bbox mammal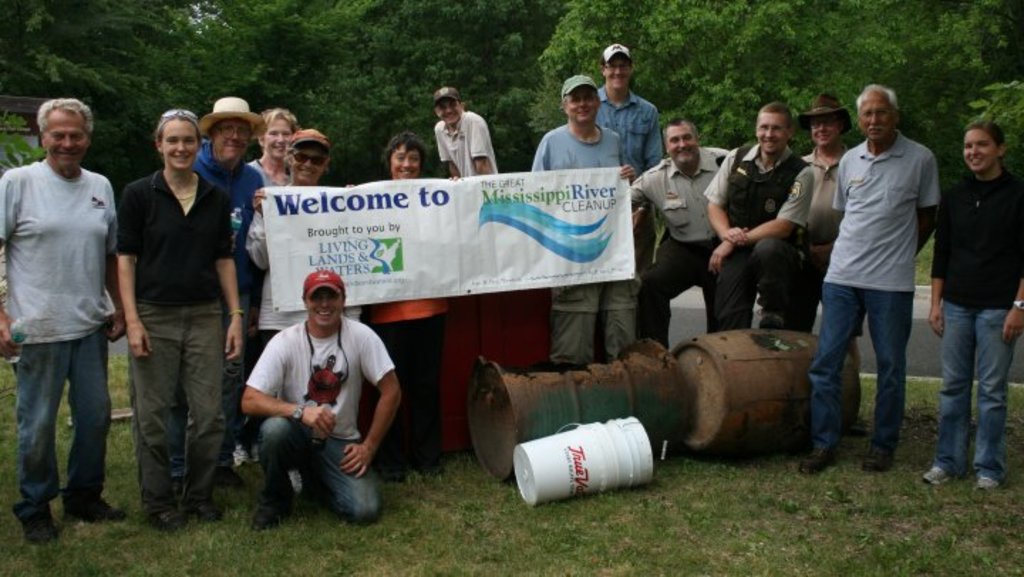
[799,90,870,435]
